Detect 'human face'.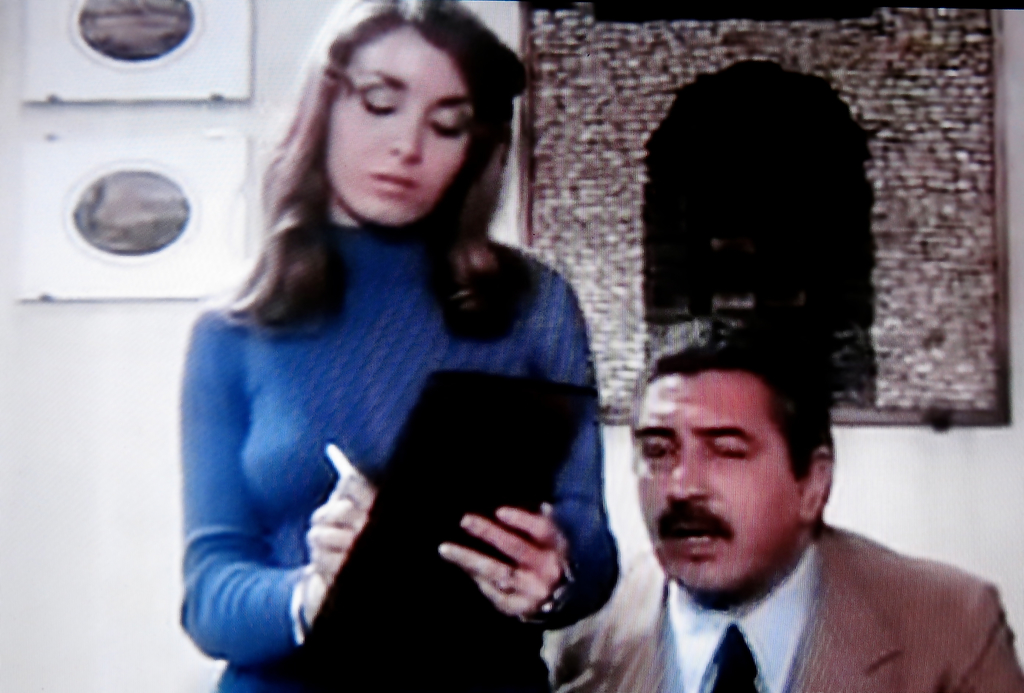
Detected at crop(325, 24, 475, 225).
